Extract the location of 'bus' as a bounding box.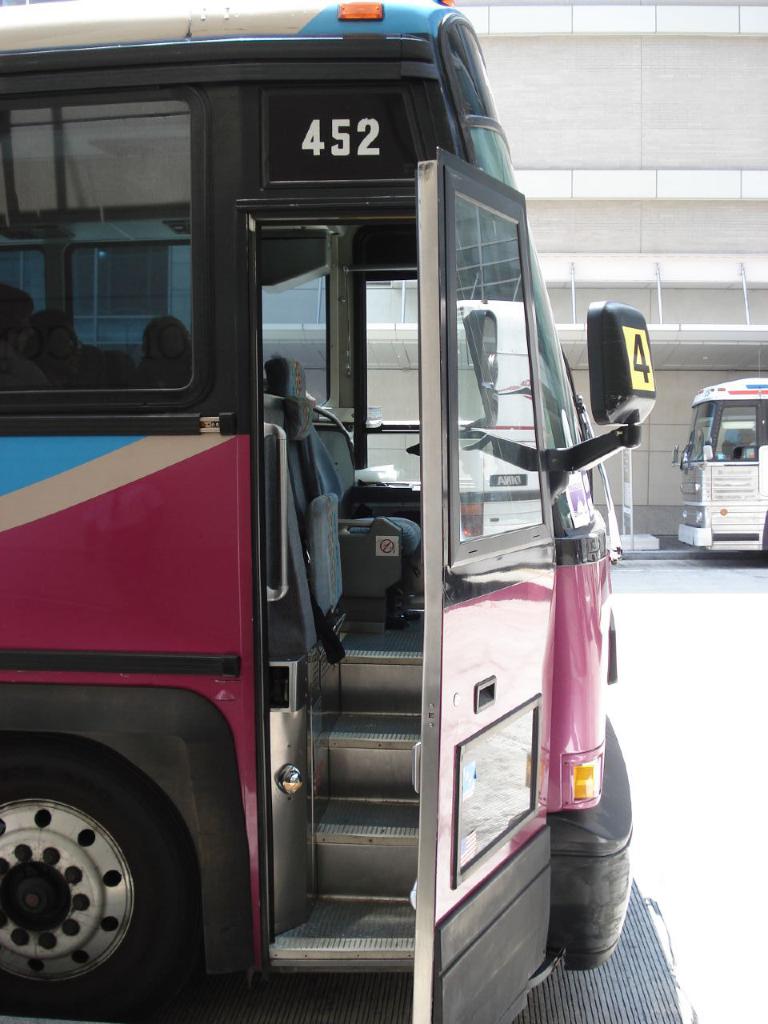
[0, 0, 658, 1023].
